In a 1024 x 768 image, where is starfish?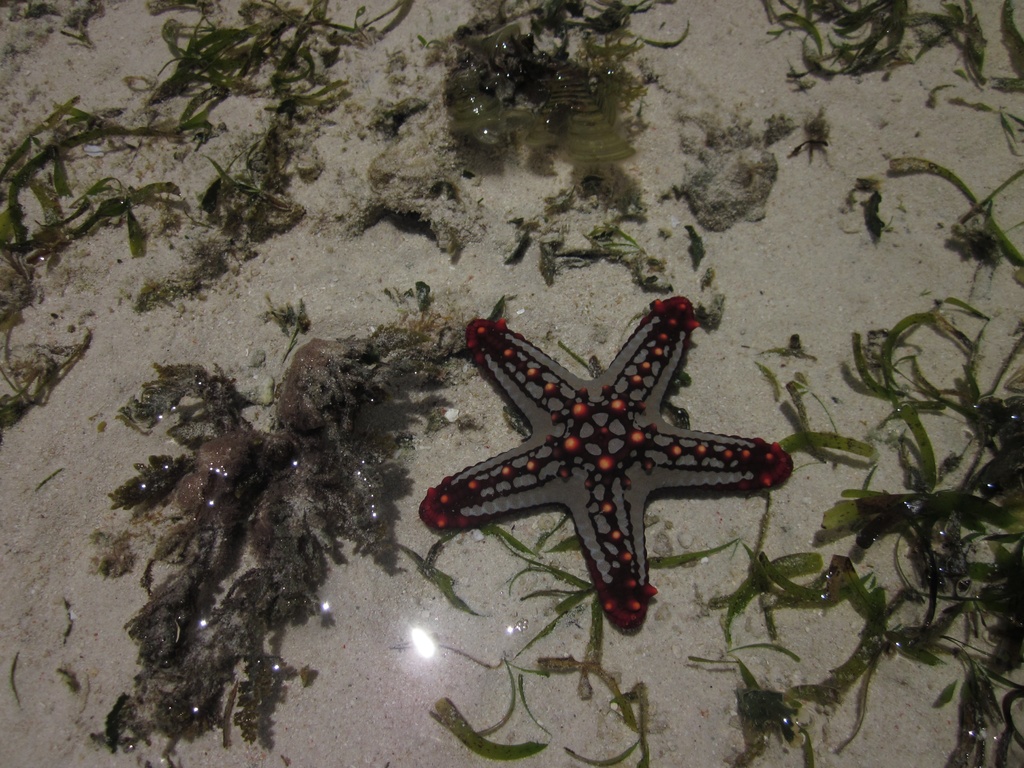
<region>419, 296, 795, 634</region>.
